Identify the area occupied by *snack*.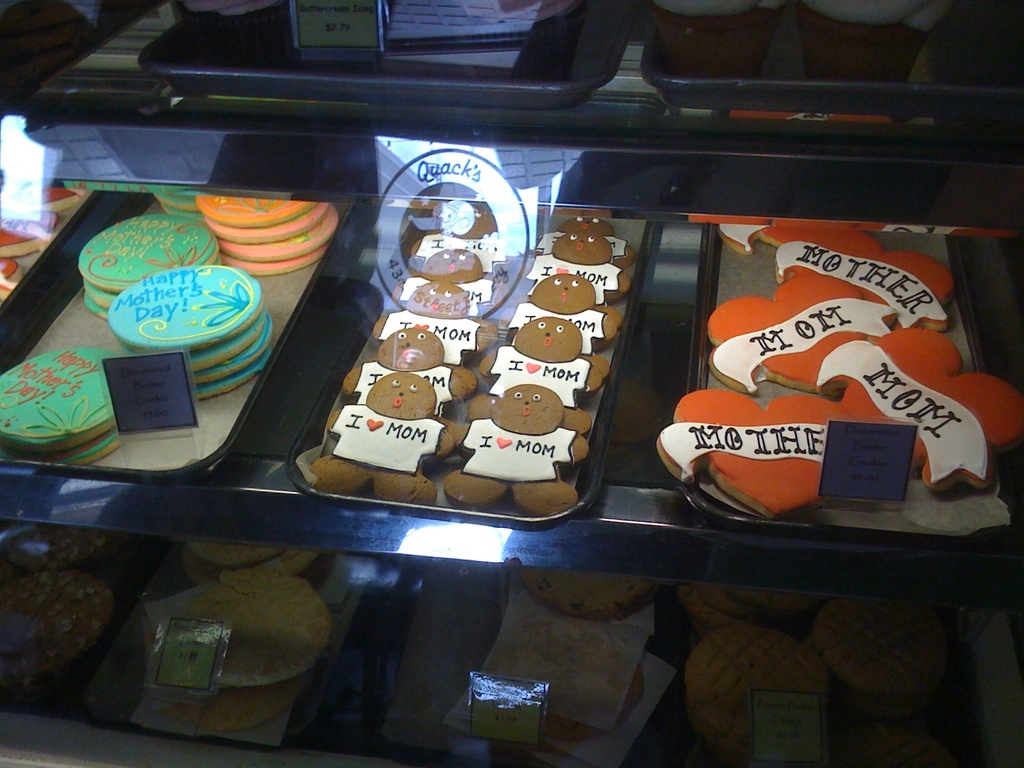
Area: 77,219,230,317.
